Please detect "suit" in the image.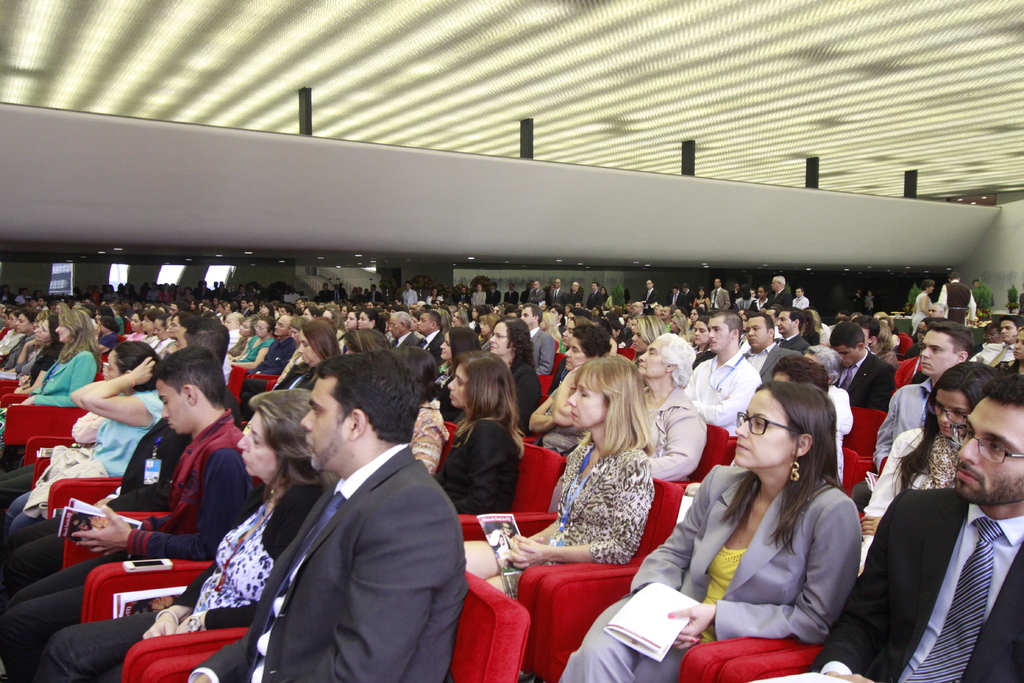
(403,290,417,306).
